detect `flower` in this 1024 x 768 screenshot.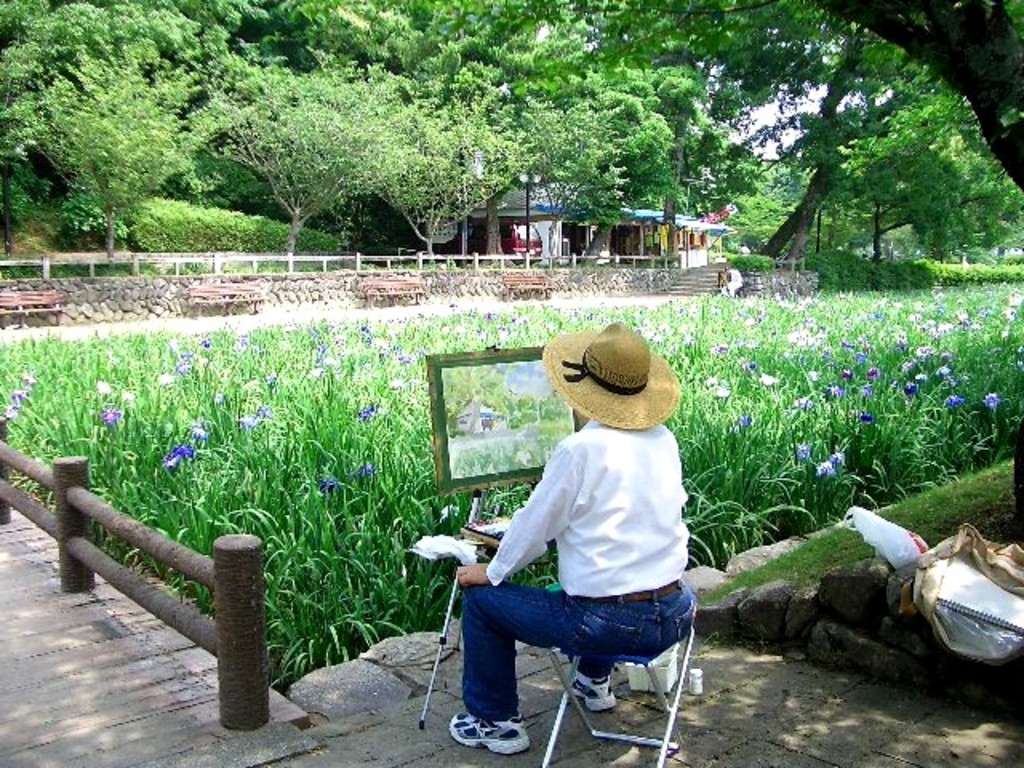
Detection: [left=21, top=360, right=35, bottom=382].
